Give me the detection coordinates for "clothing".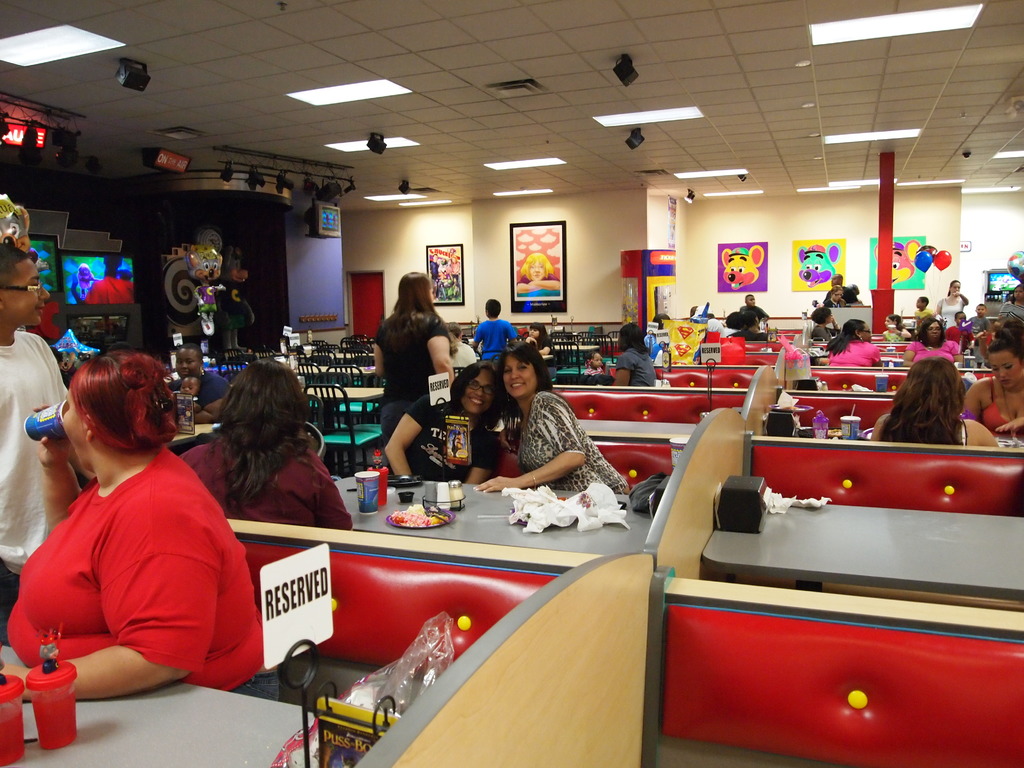
{"x1": 735, "y1": 325, "x2": 770, "y2": 346}.
